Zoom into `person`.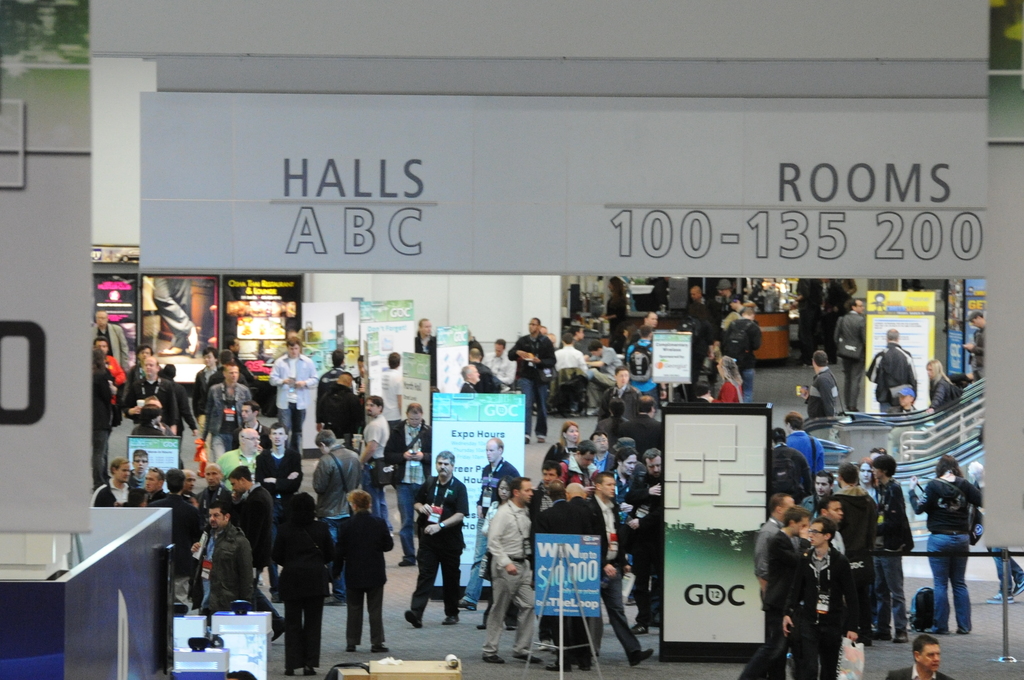
Zoom target: l=809, t=275, r=853, b=346.
